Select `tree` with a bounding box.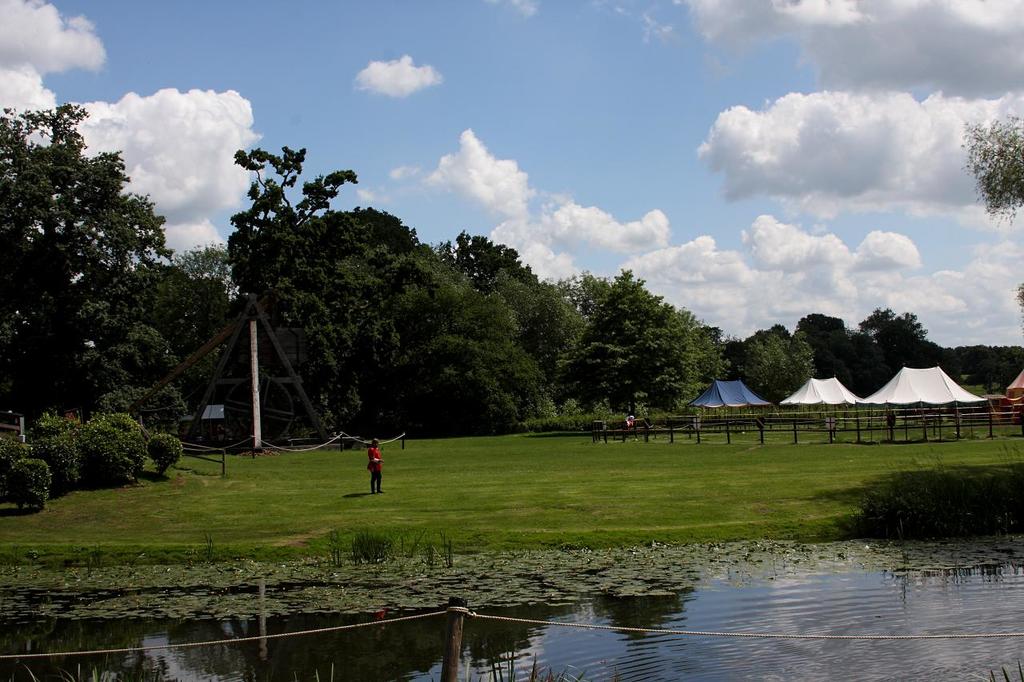
[x1=195, y1=131, x2=358, y2=407].
